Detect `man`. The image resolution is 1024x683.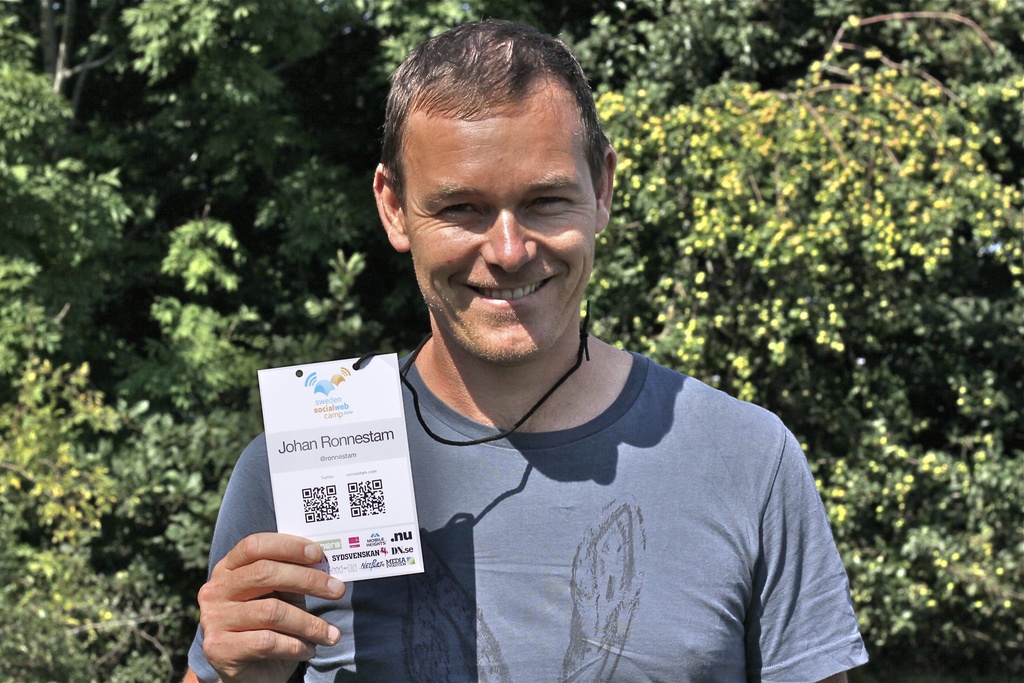
<box>182,20,868,682</box>.
